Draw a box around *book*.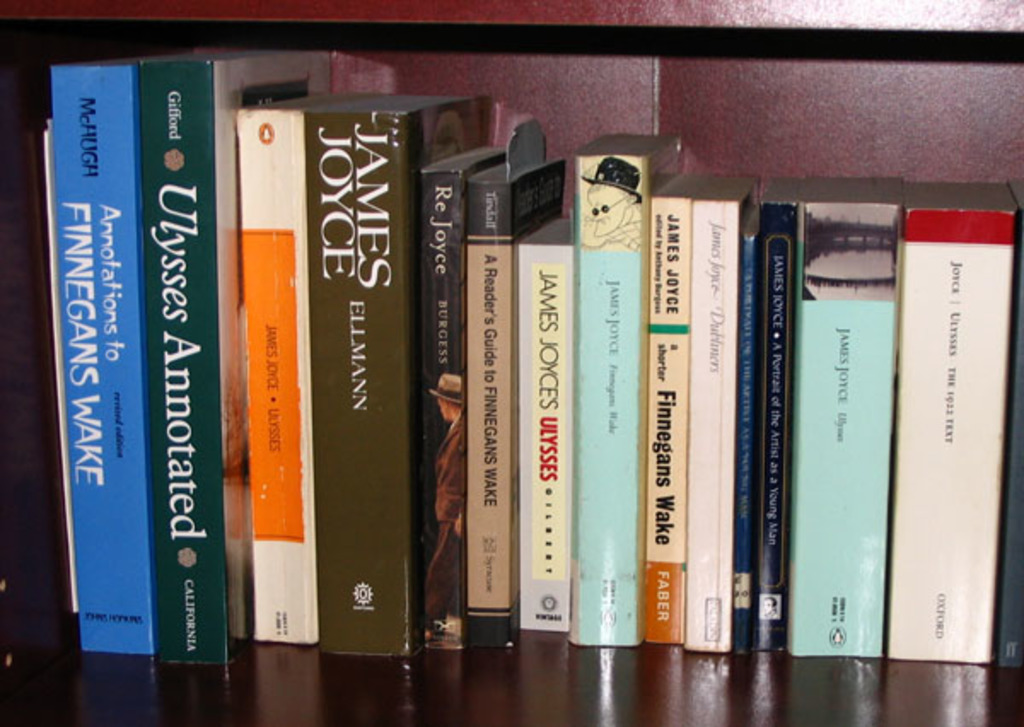
44, 56, 150, 655.
